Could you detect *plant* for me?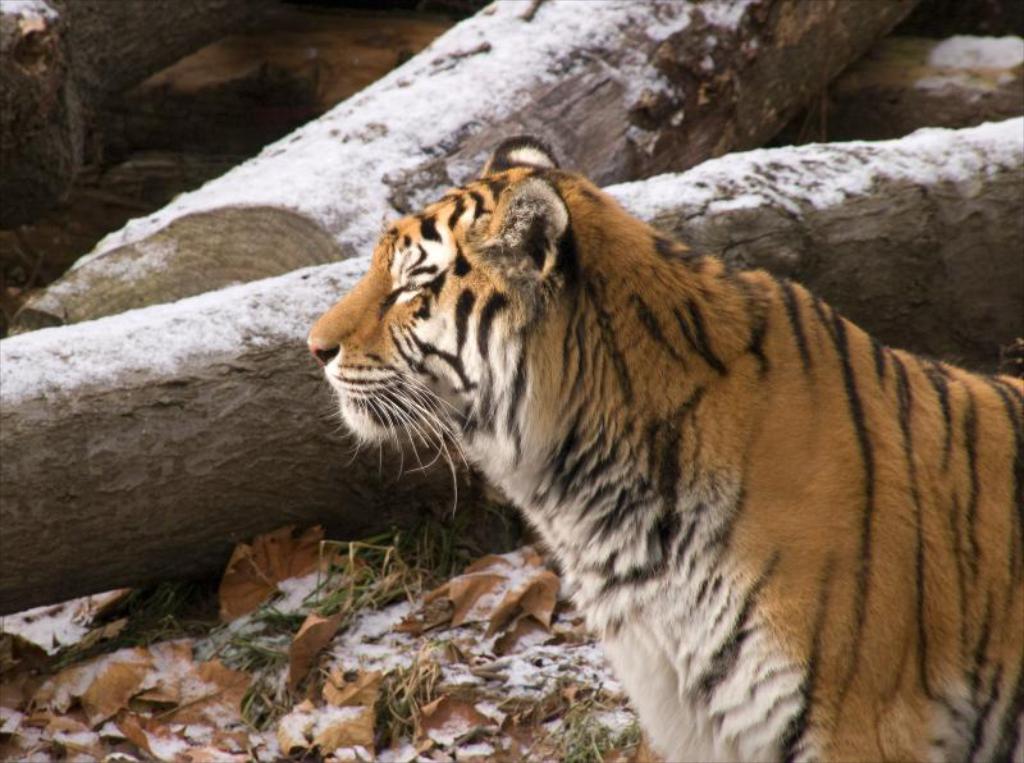
Detection result: detection(544, 694, 637, 762).
